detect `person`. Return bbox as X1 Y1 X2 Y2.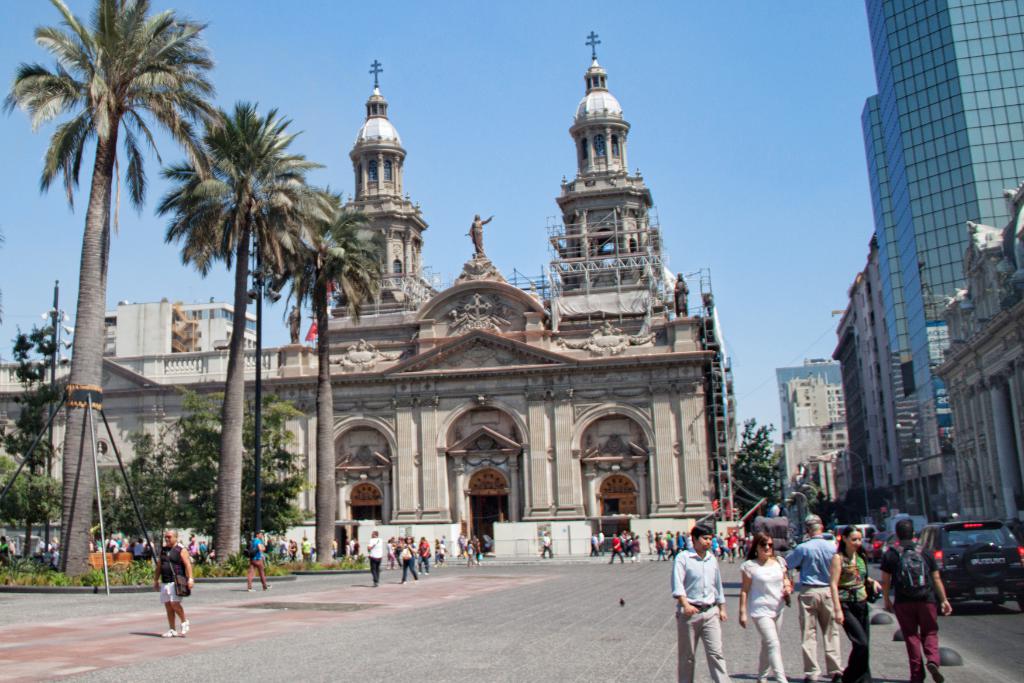
885 522 948 679.
